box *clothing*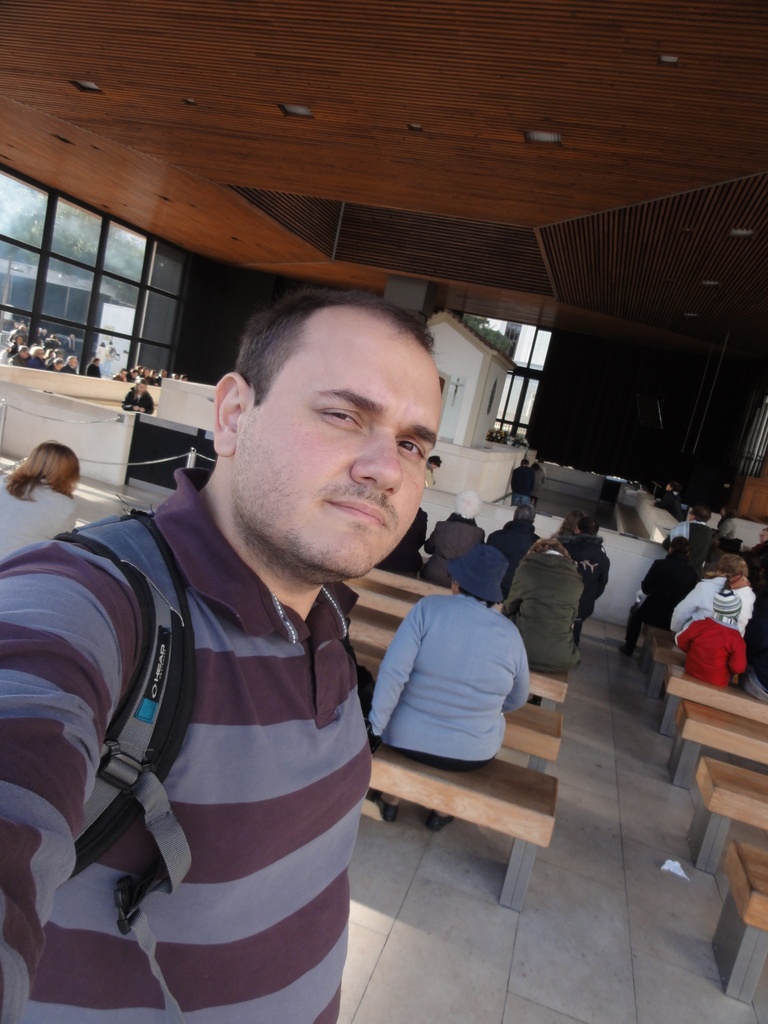
{"left": 673, "top": 517, "right": 717, "bottom": 545}
